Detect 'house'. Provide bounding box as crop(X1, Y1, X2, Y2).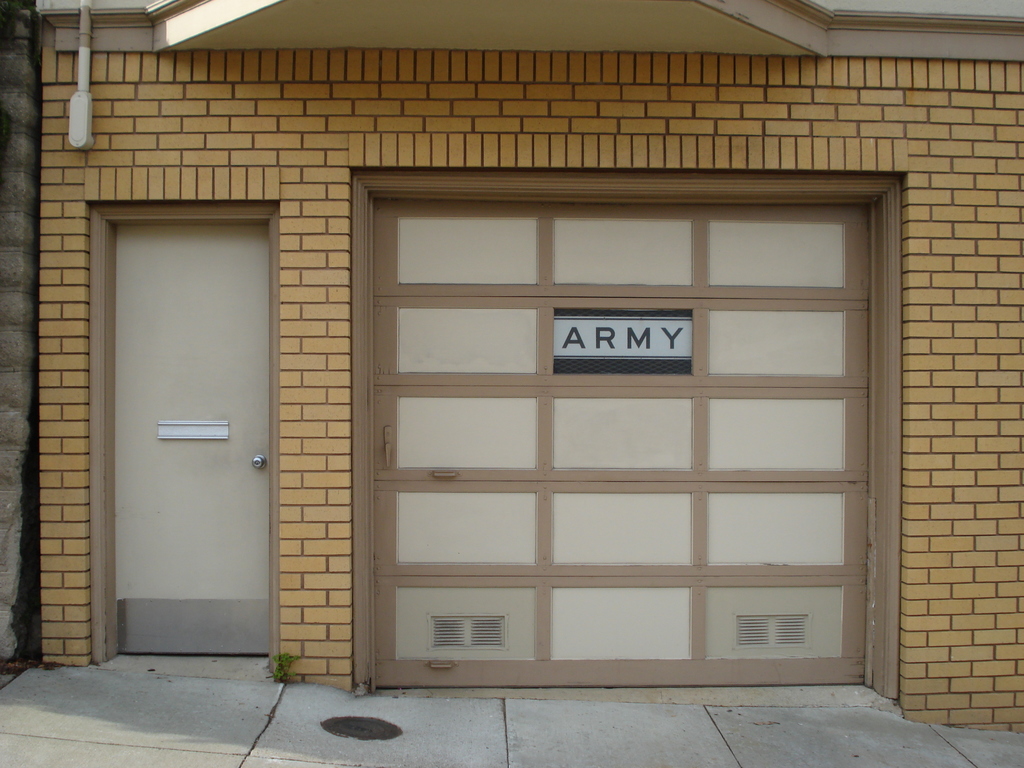
crop(43, 7, 1021, 734).
